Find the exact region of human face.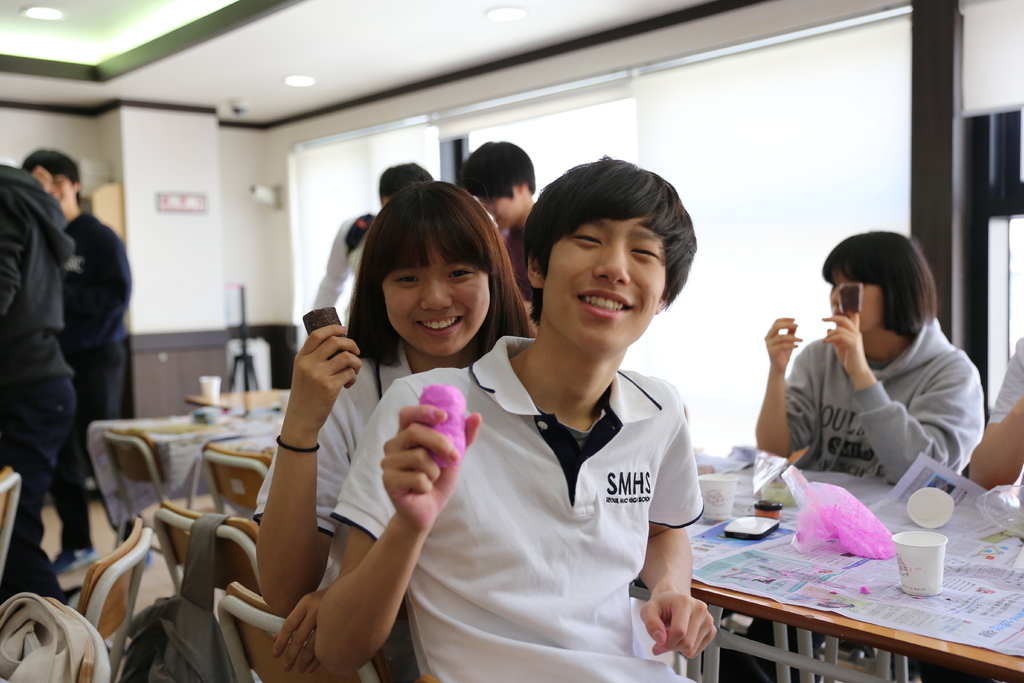
Exact region: region(832, 275, 884, 335).
